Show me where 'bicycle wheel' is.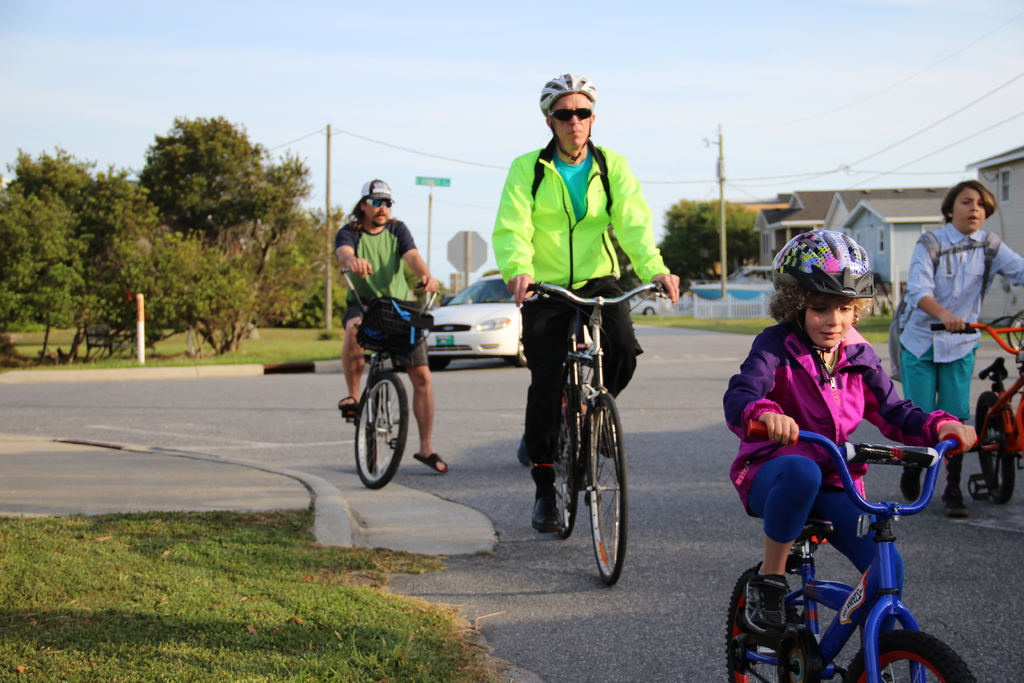
'bicycle wheel' is at {"left": 356, "top": 384, "right": 412, "bottom": 490}.
